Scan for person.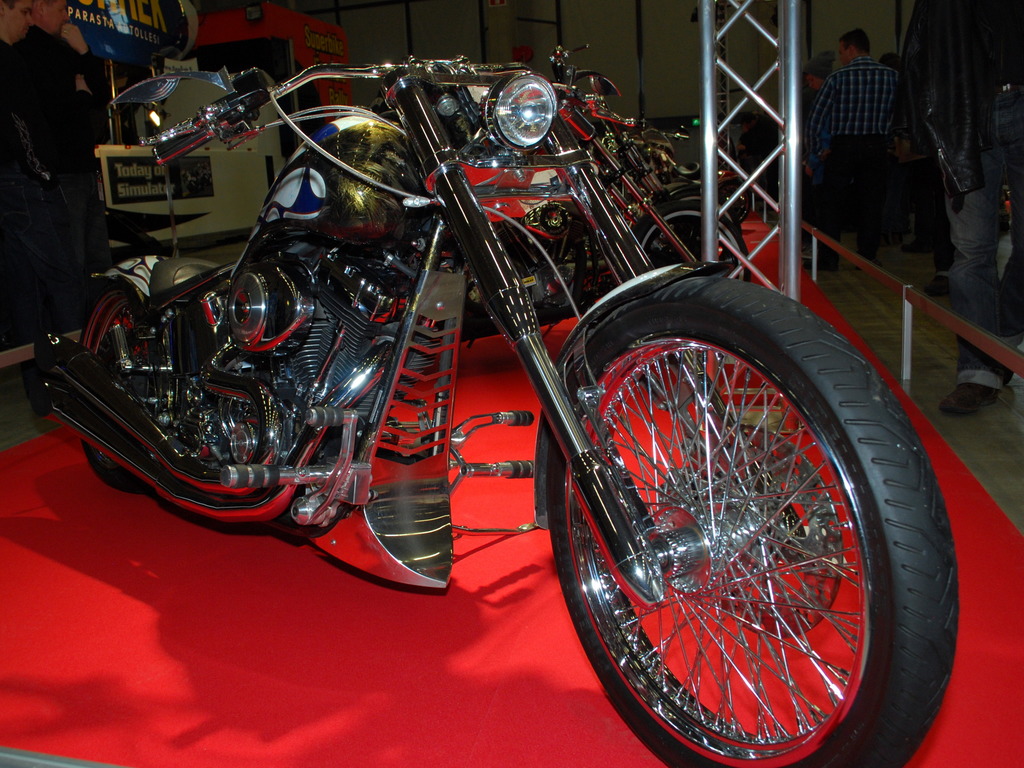
Scan result: region(0, 0, 102, 332).
